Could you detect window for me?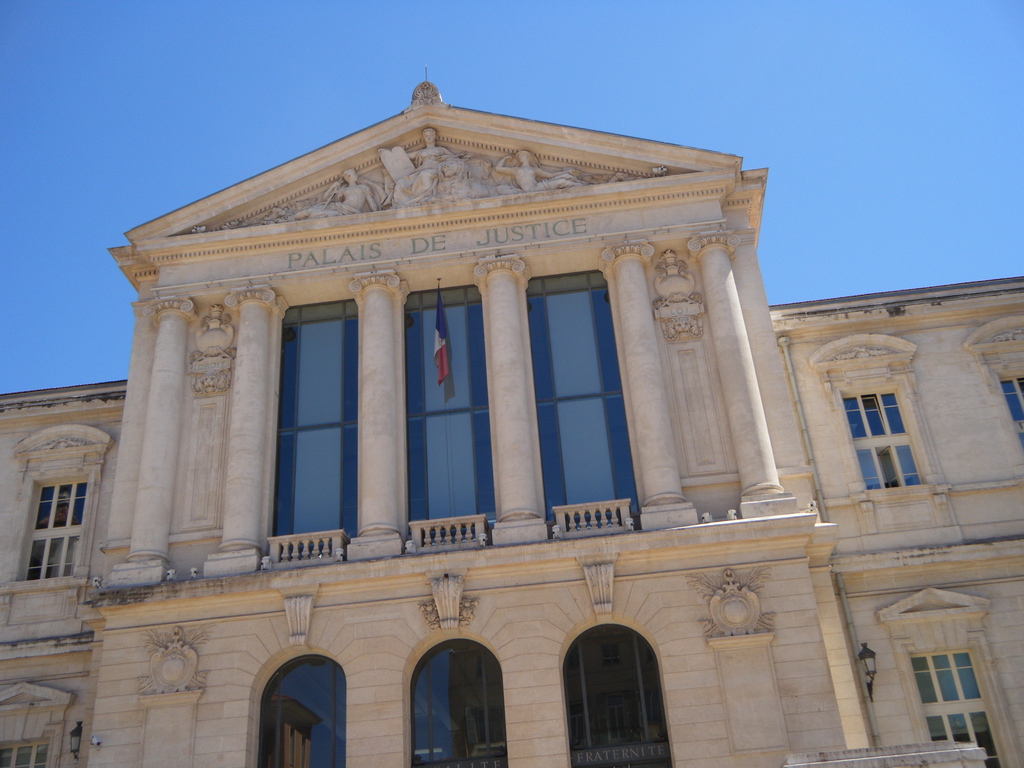
Detection result: (x1=44, y1=486, x2=89, y2=568).
